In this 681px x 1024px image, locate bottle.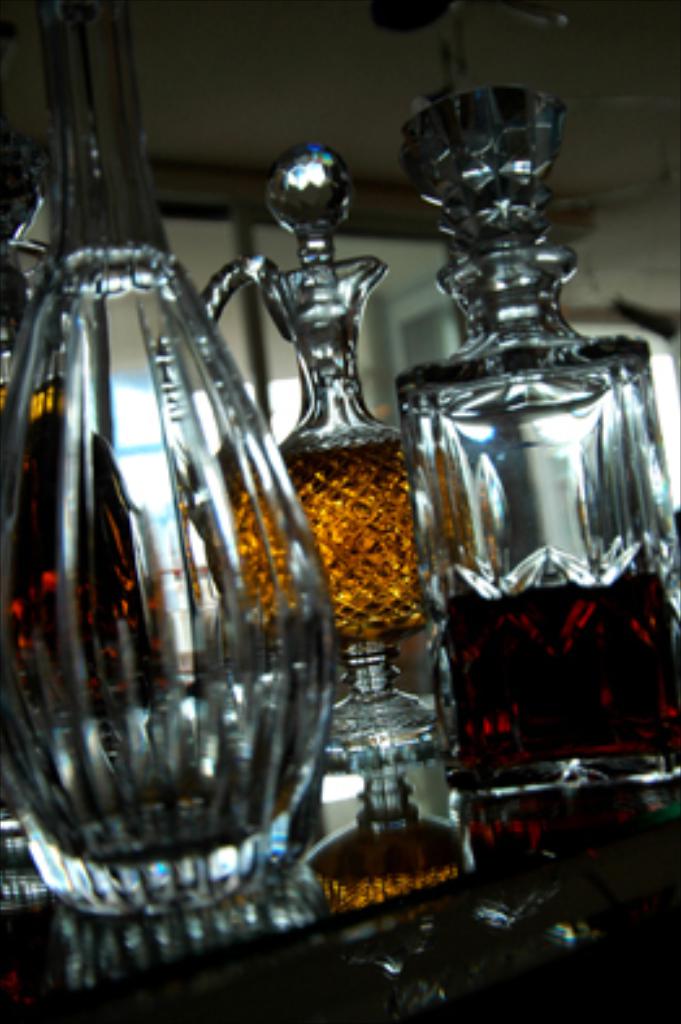
Bounding box: (x1=398, y1=94, x2=678, y2=868).
